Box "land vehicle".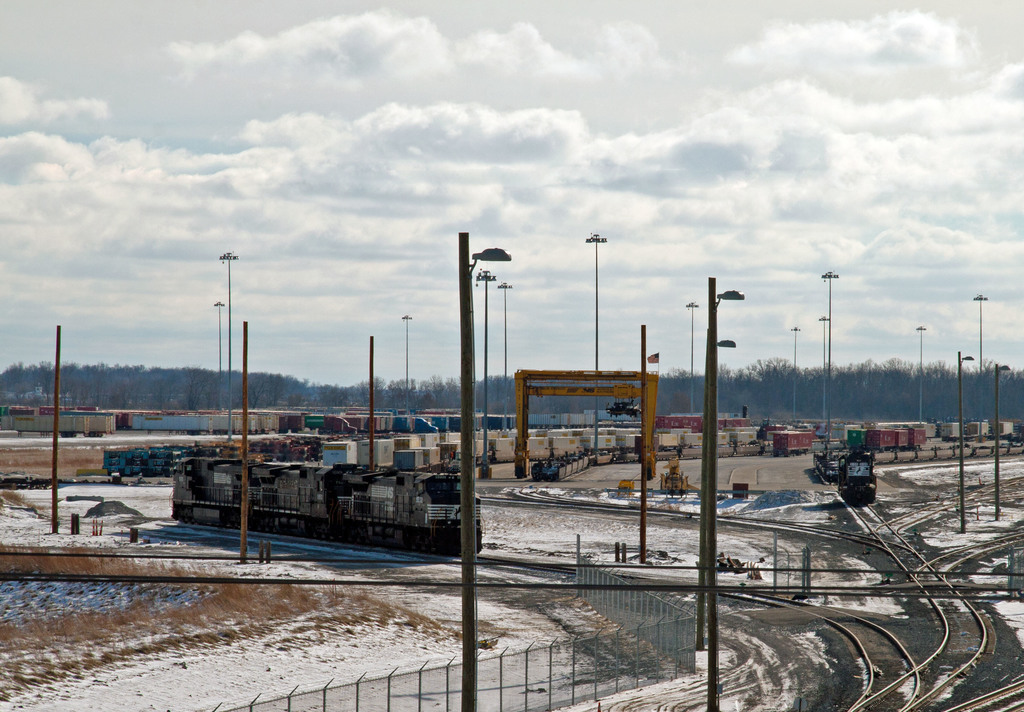
(left=167, top=451, right=487, bottom=557).
